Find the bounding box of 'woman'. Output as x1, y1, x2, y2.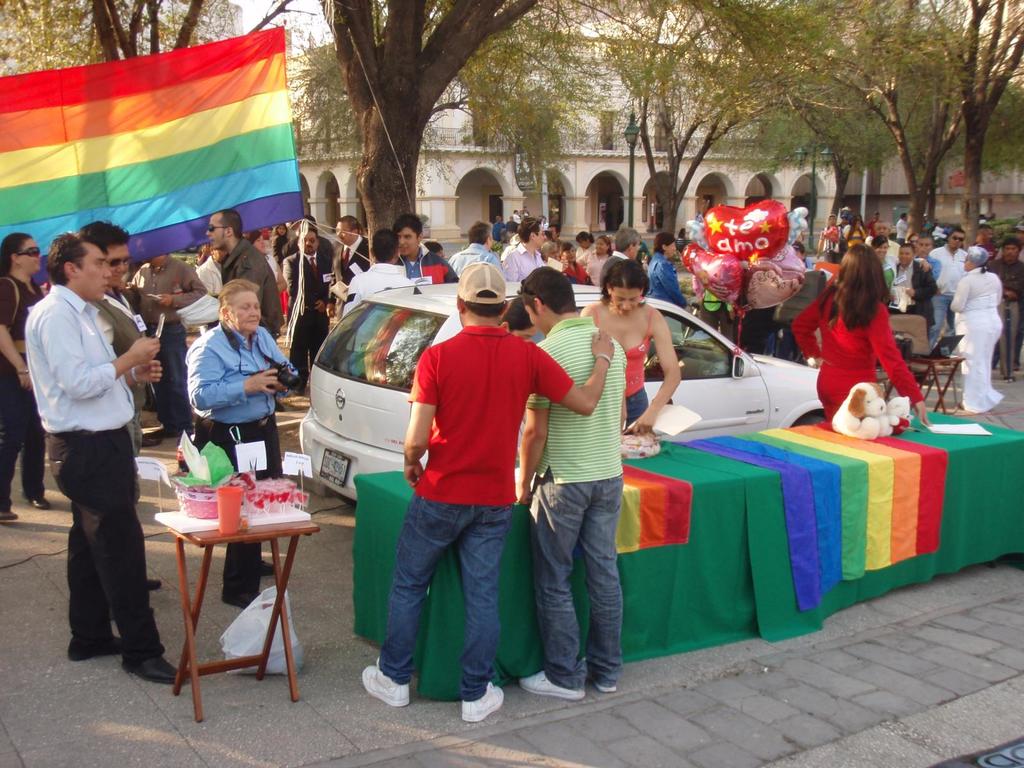
269, 222, 293, 260.
